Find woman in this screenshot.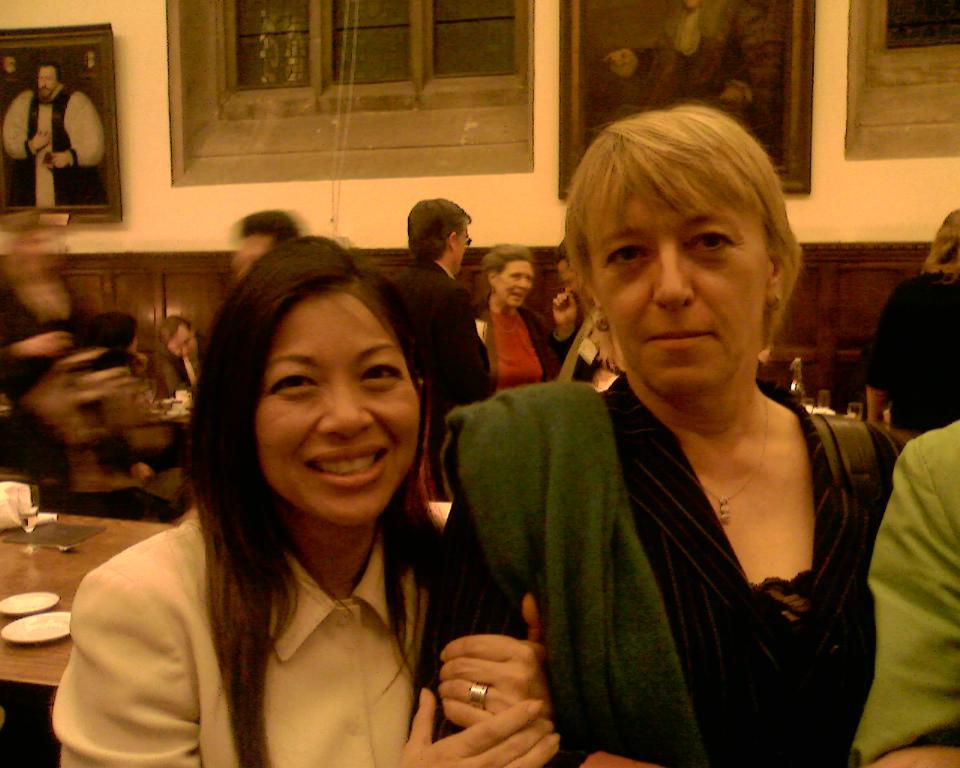
The bounding box for woman is (870, 208, 959, 440).
